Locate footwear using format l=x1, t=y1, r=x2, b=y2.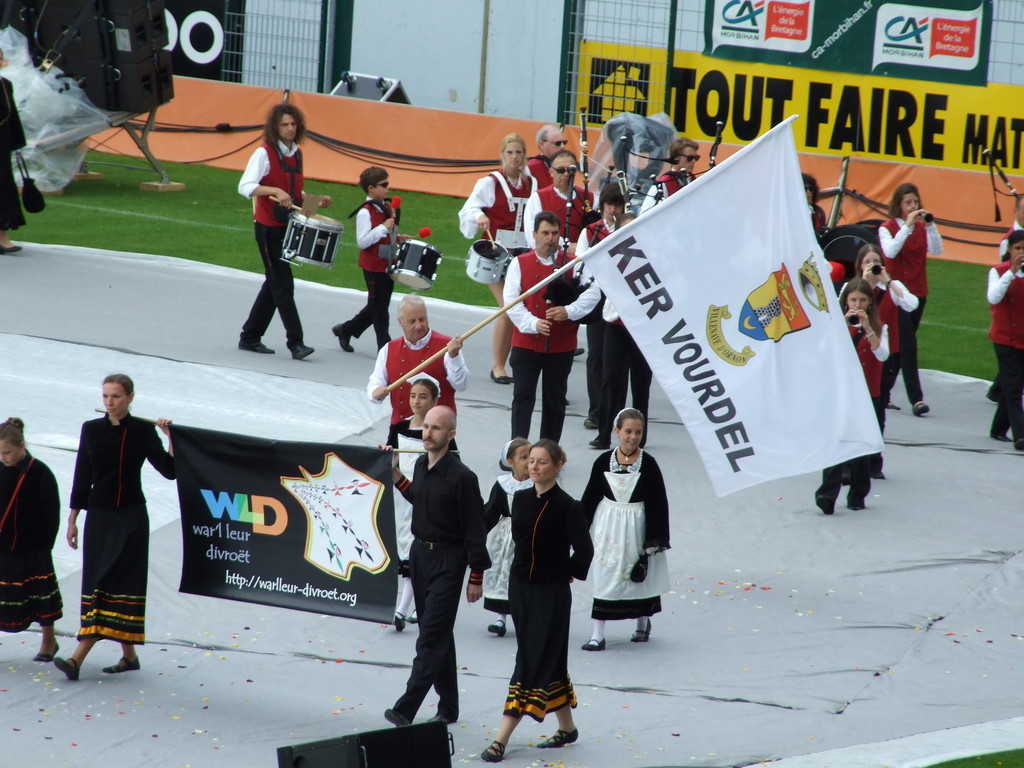
l=378, t=706, r=410, b=733.
